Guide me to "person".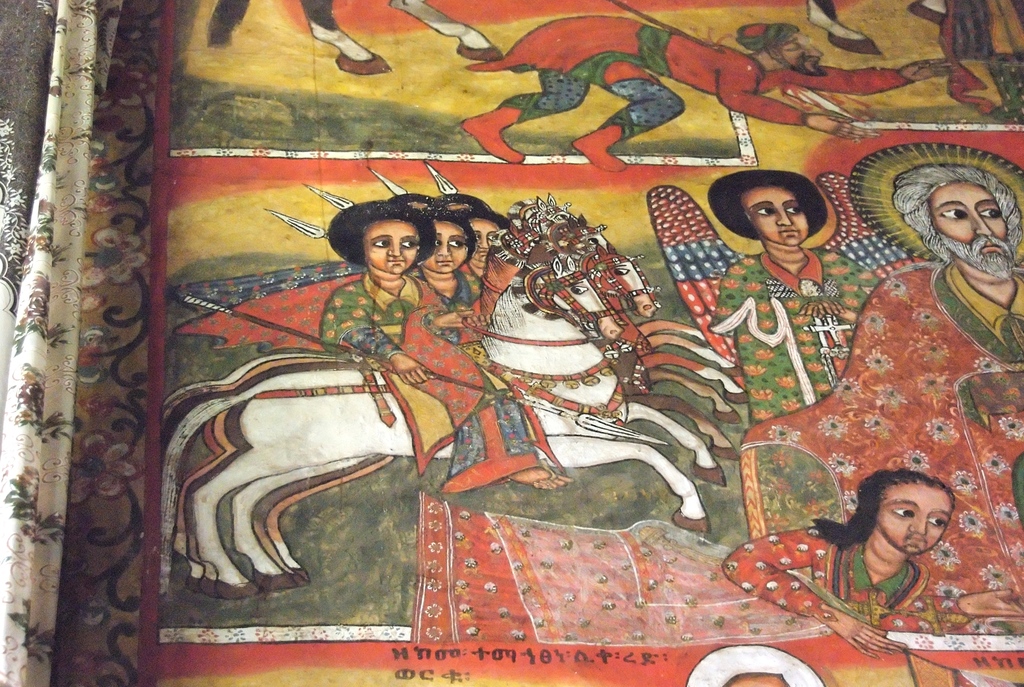
Guidance: {"left": 459, "top": 12, "right": 955, "bottom": 172}.
